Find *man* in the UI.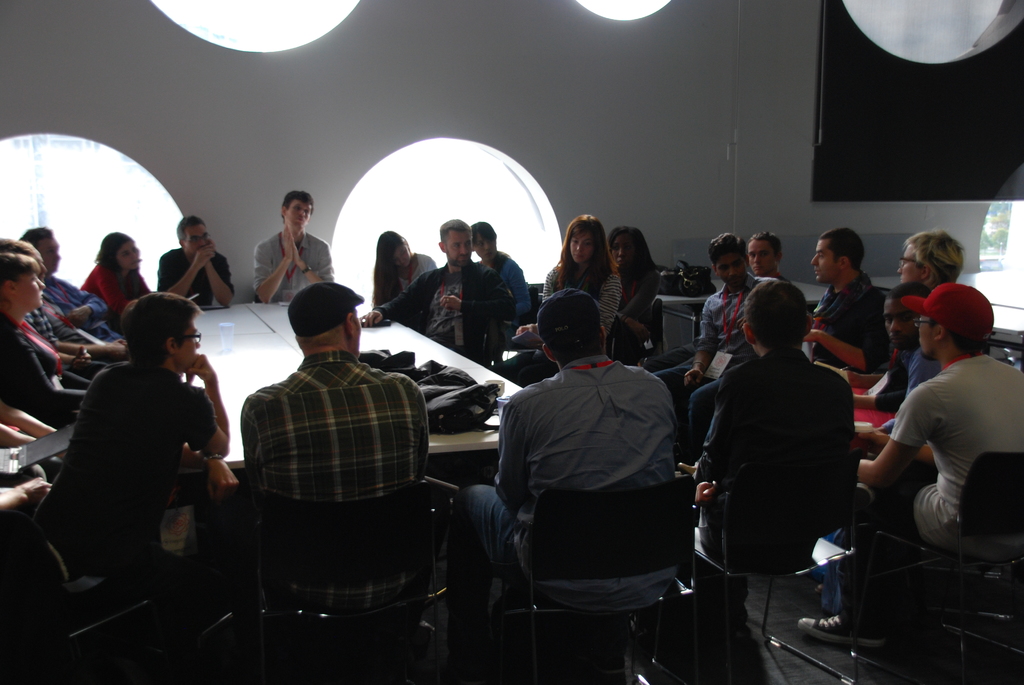
UI element at rect(440, 287, 680, 666).
